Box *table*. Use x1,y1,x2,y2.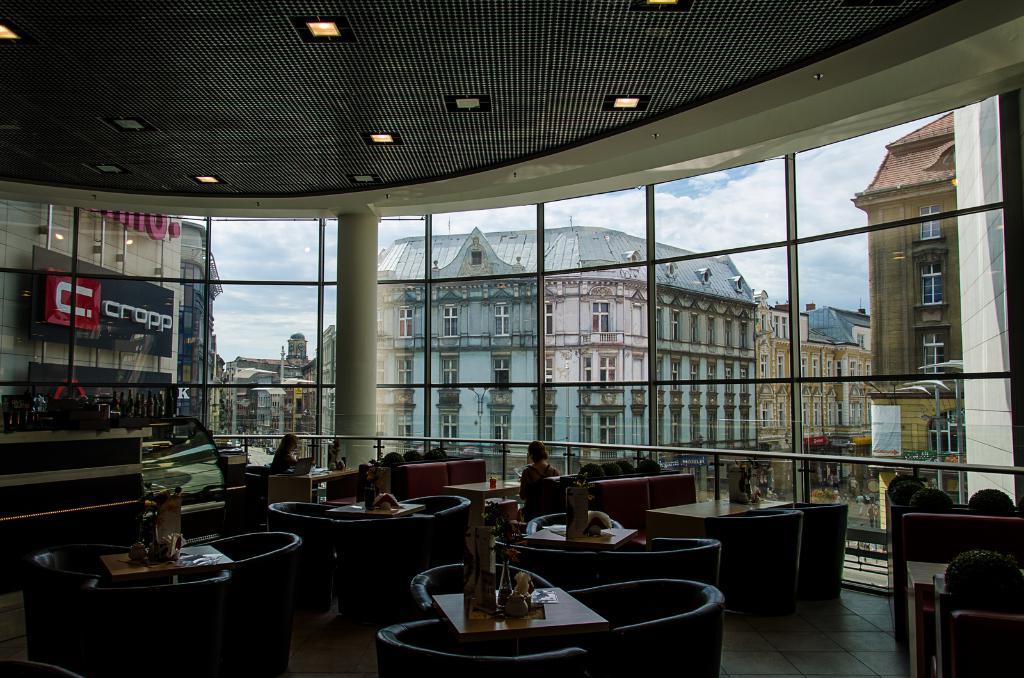
645,495,794,583.
